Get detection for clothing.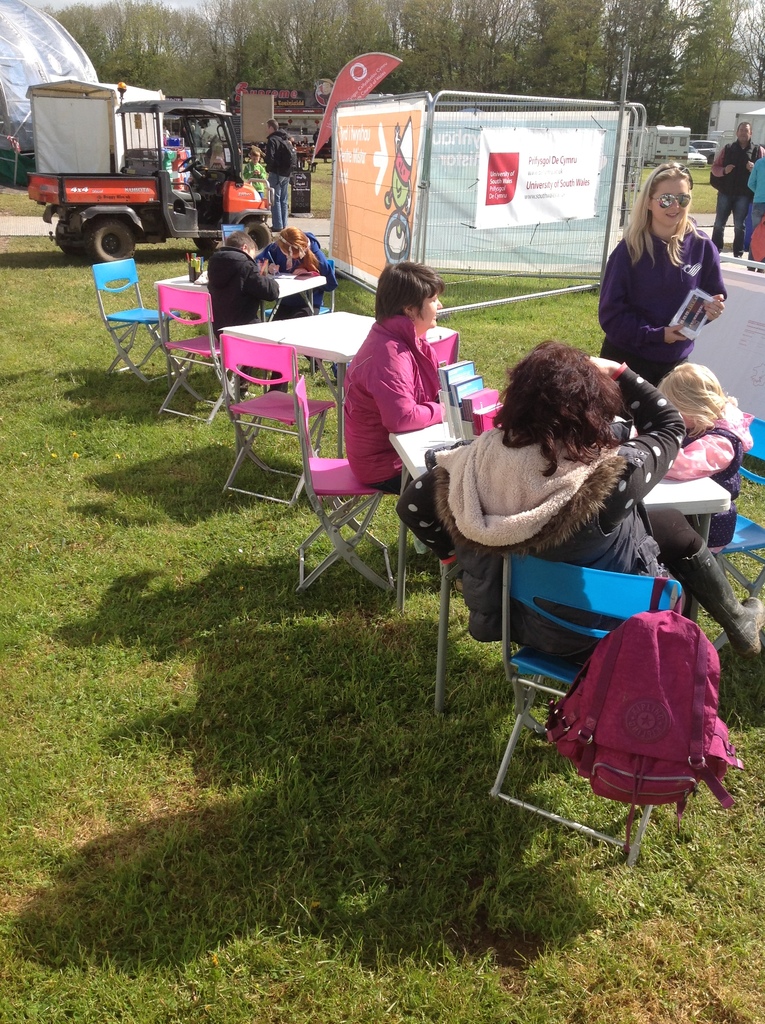
Detection: select_region(300, 140, 310, 145).
